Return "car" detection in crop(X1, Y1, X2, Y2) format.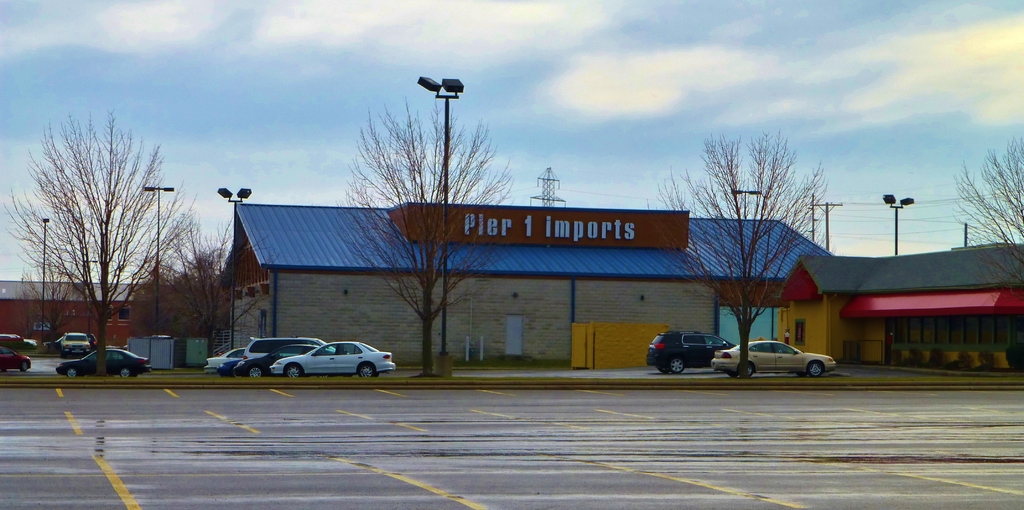
crop(218, 357, 243, 373).
